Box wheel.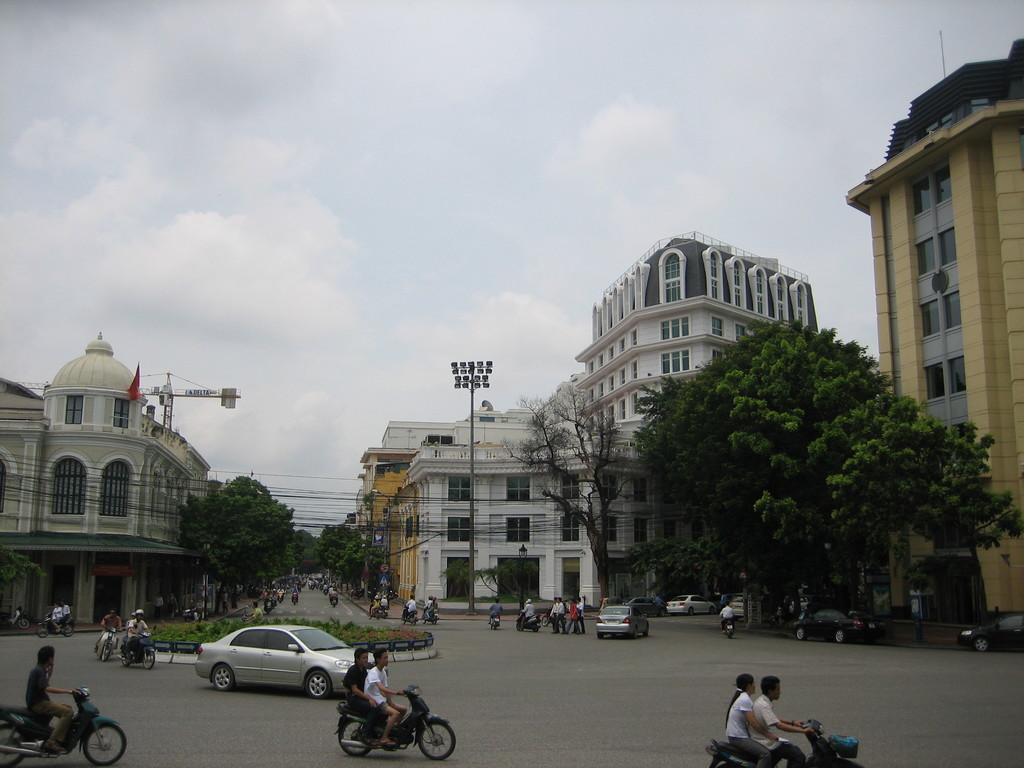
[x1=213, y1=664, x2=234, y2=691].
